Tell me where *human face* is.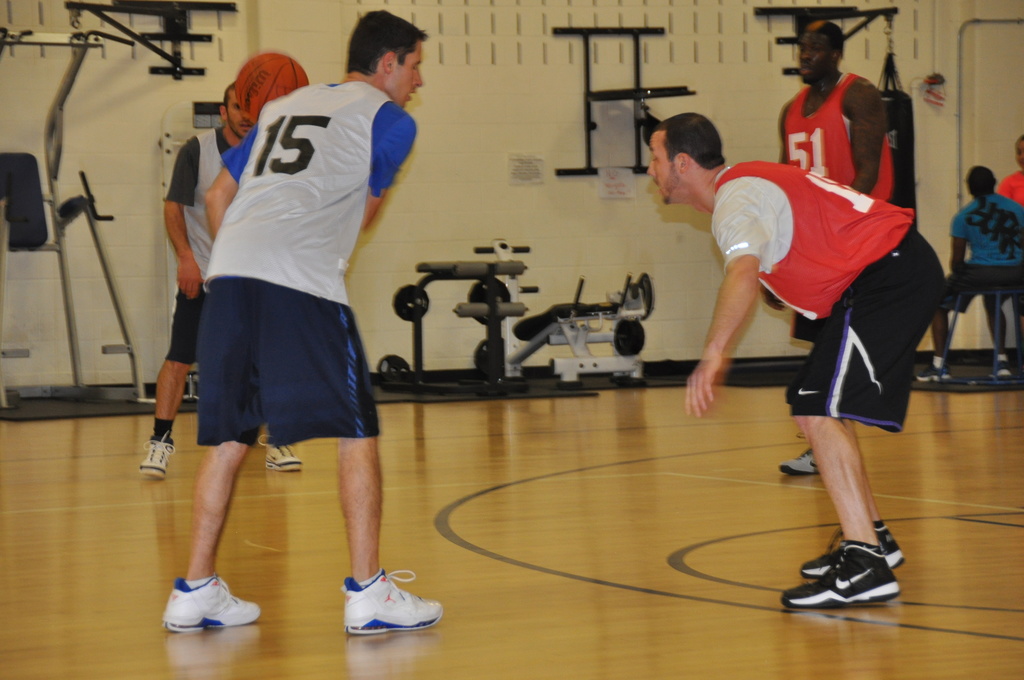
*human face* is at [left=230, top=95, right=255, bottom=140].
